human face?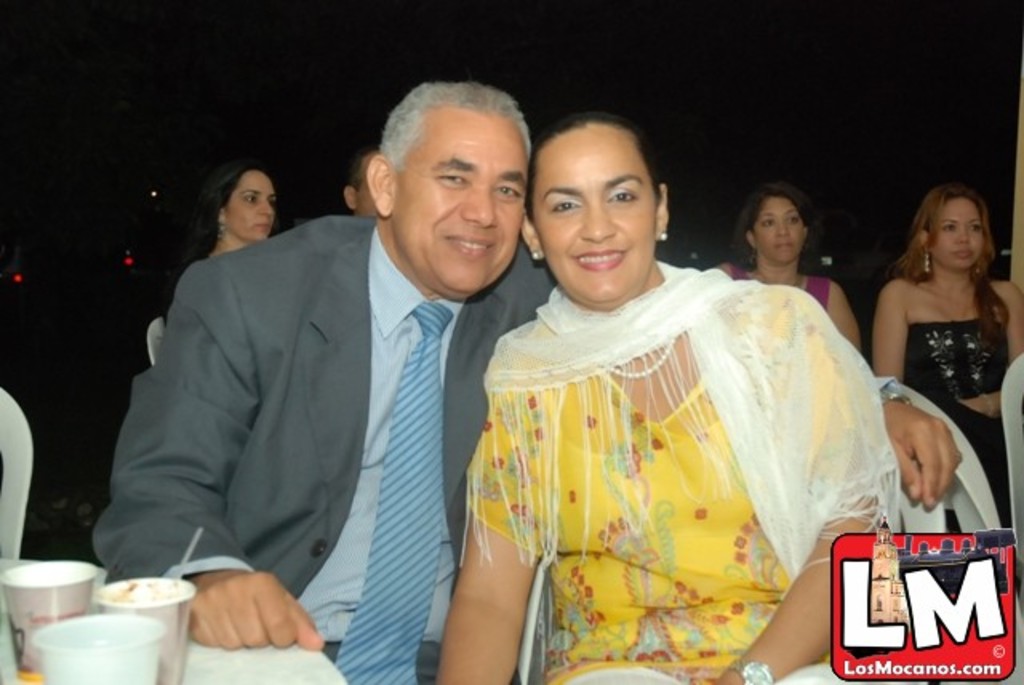
bbox=[237, 179, 274, 246]
